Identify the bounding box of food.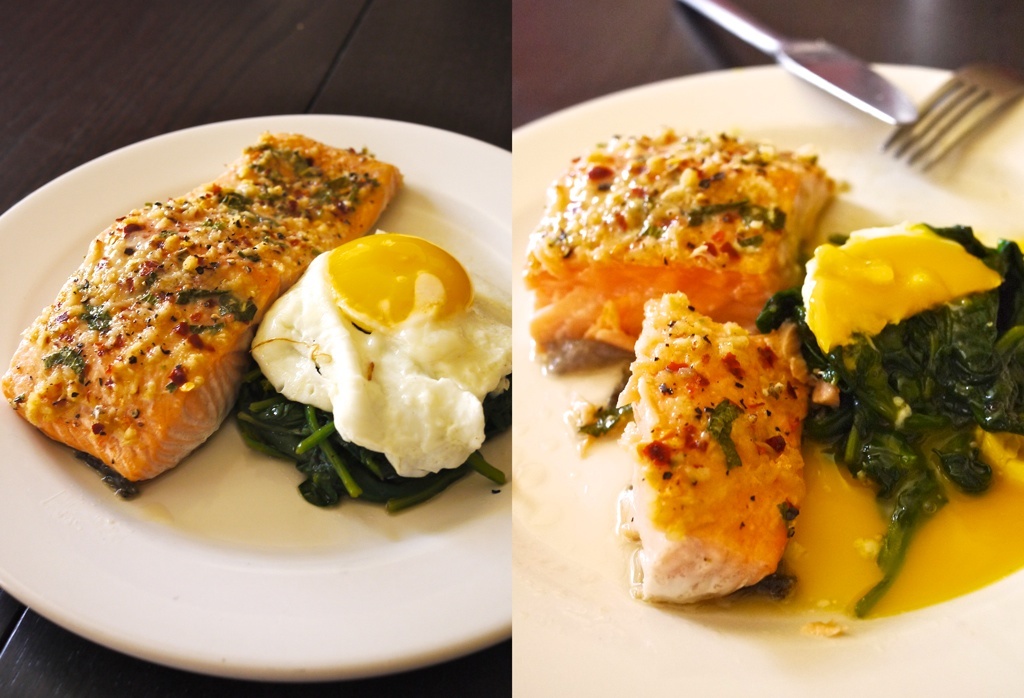
[x1=39, y1=163, x2=374, y2=480].
